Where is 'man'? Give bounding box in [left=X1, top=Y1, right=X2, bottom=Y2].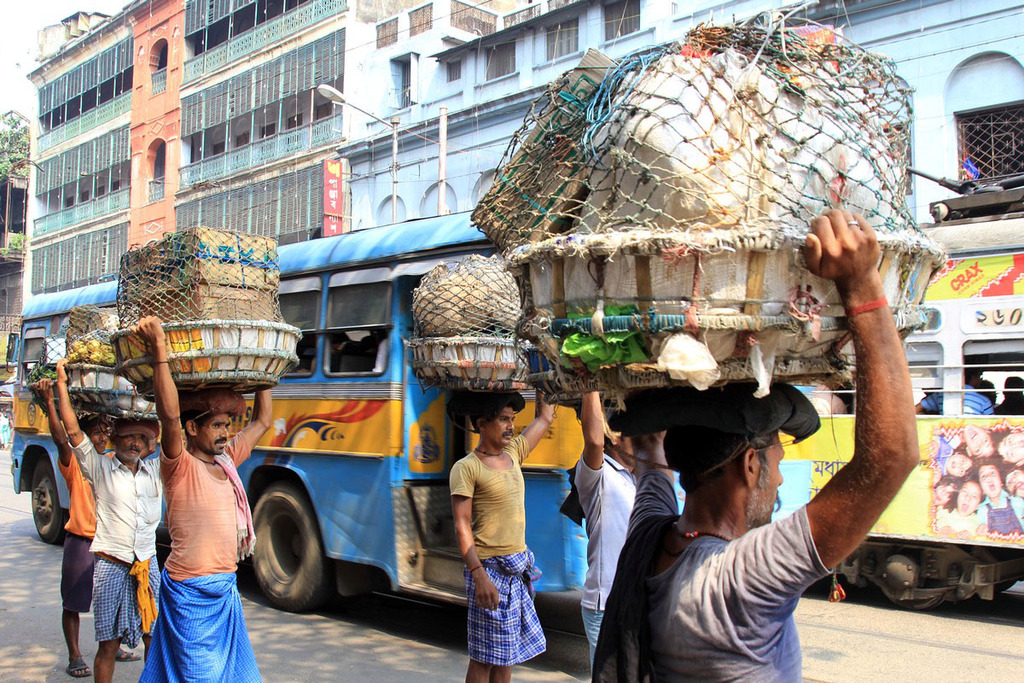
[left=128, top=313, right=275, bottom=682].
